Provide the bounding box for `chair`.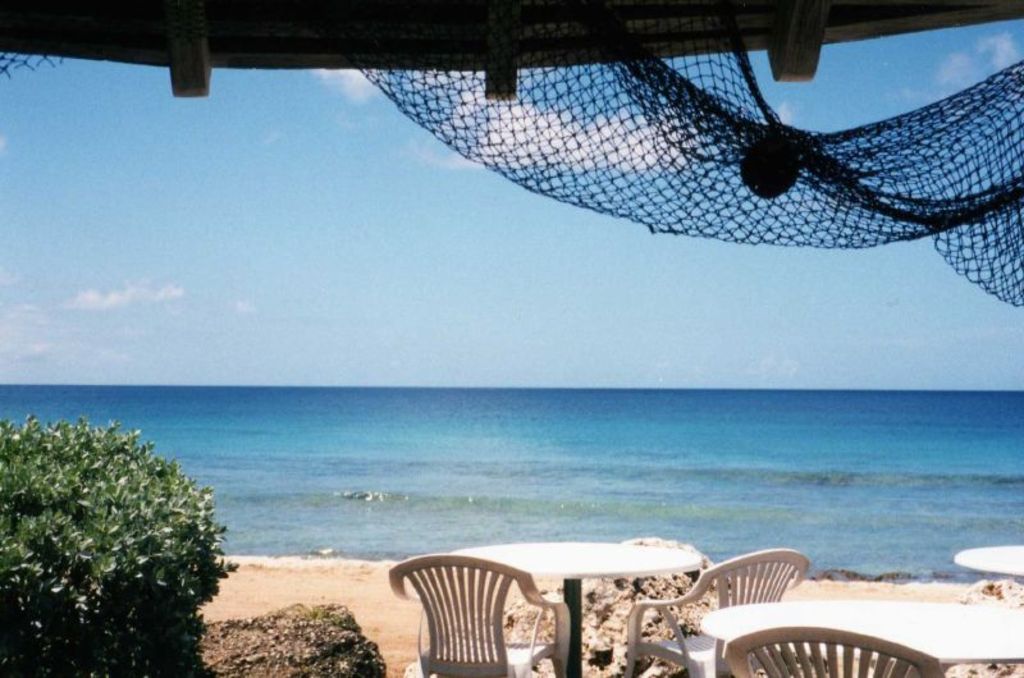
region(623, 545, 810, 677).
